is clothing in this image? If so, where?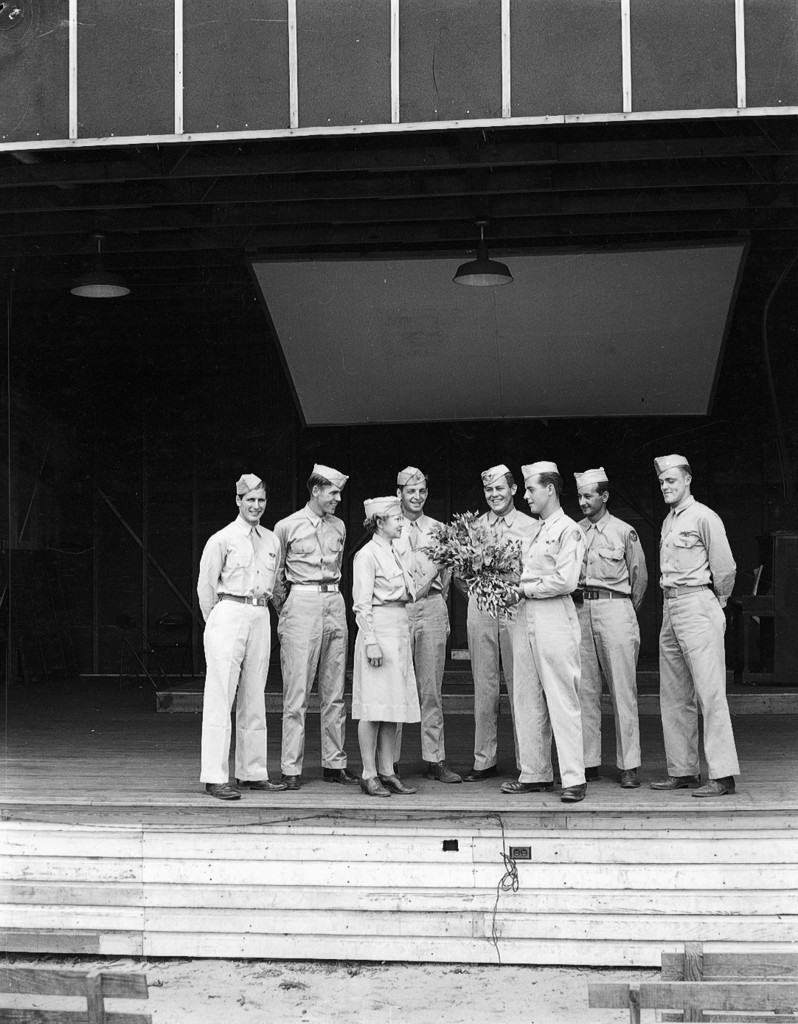
Yes, at (x1=469, y1=454, x2=510, y2=480).
